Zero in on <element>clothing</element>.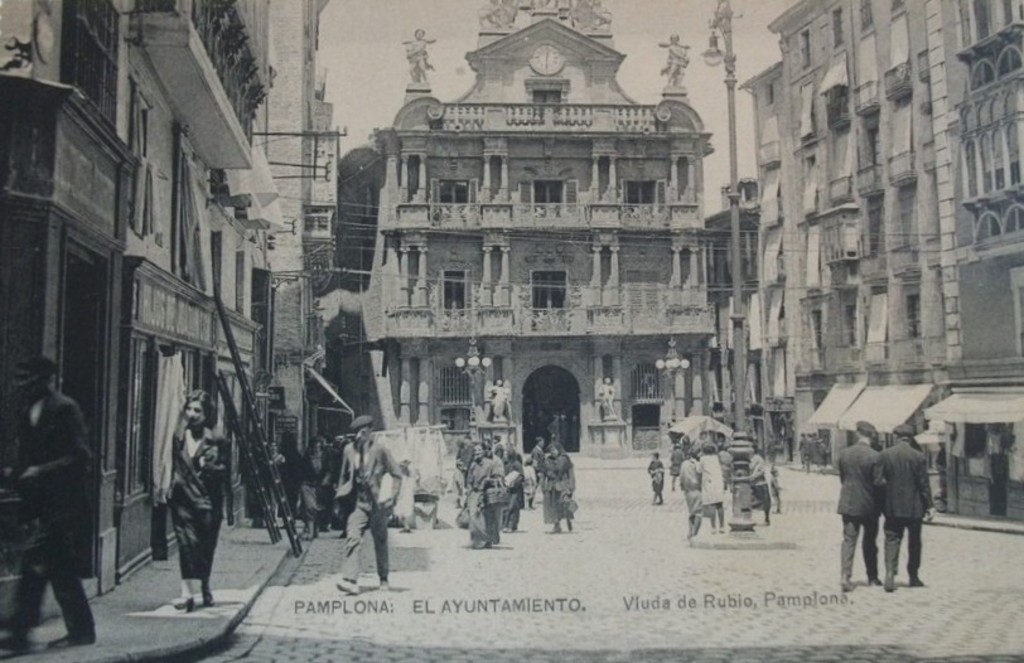
Zeroed in: locate(169, 412, 221, 571).
